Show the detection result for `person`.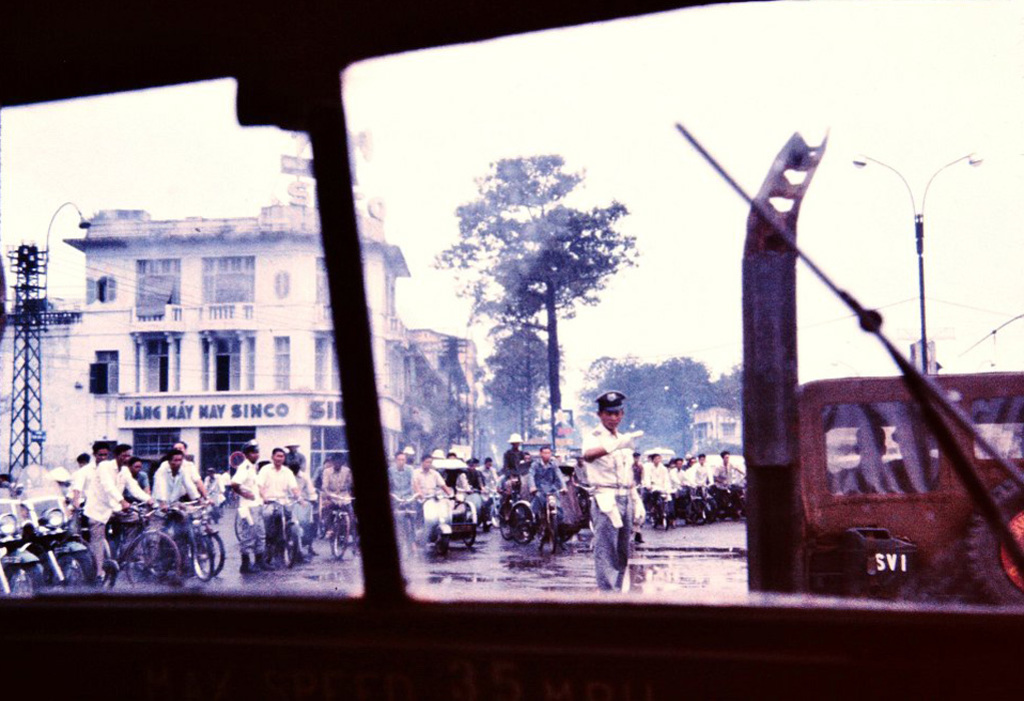
452 465 475 496.
